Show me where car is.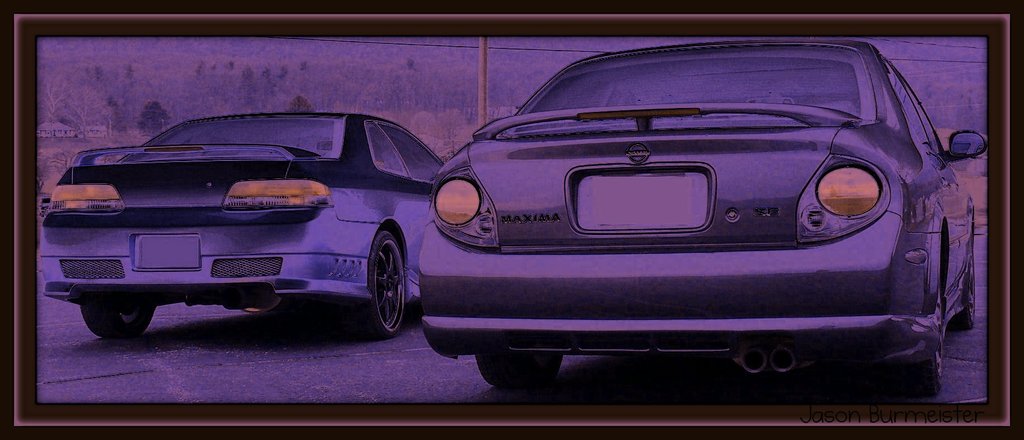
car is at locate(47, 109, 454, 335).
